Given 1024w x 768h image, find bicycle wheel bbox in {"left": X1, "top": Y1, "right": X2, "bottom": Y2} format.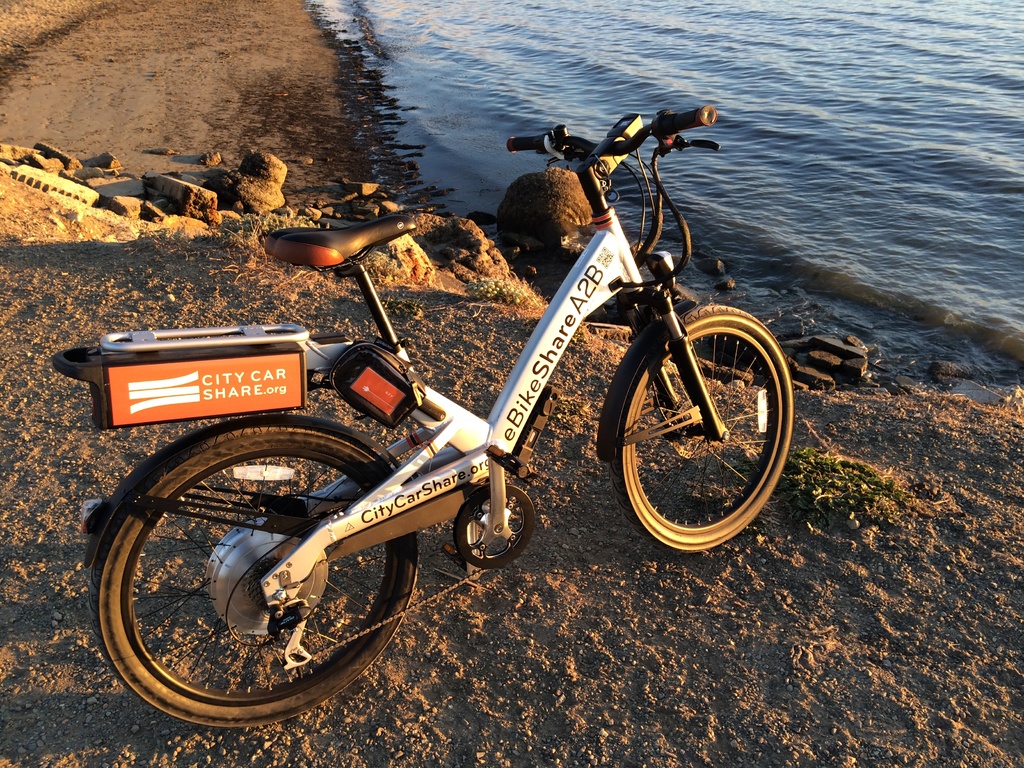
{"left": 608, "top": 295, "right": 802, "bottom": 547}.
